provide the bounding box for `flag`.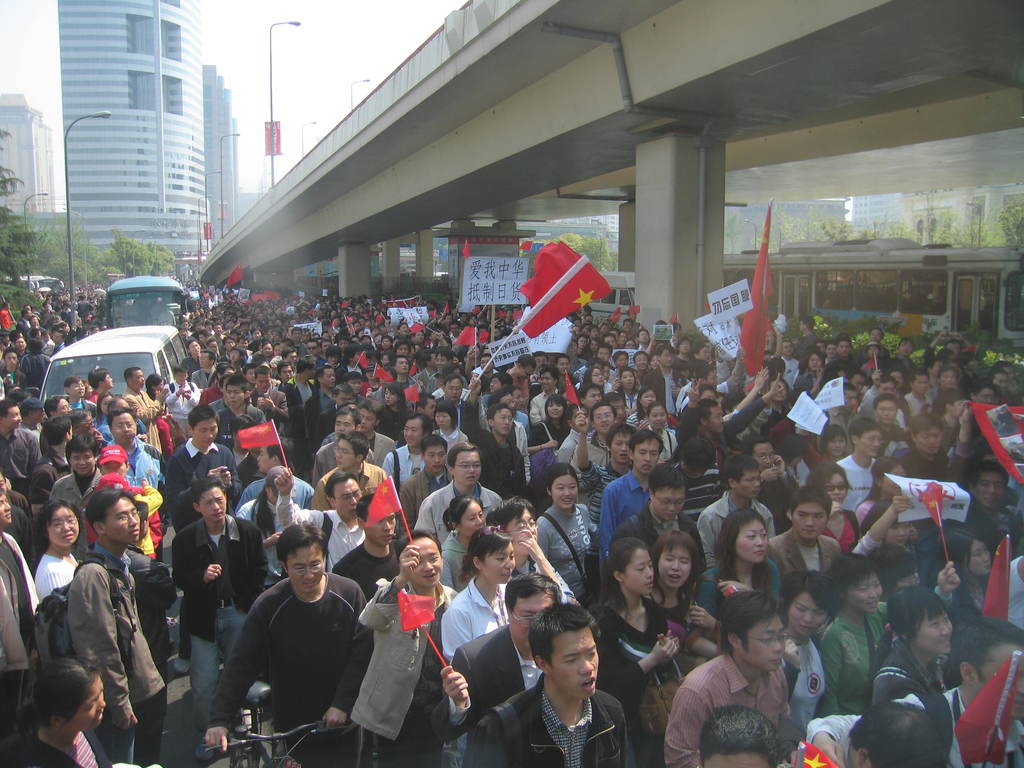
bbox(223, 260, 245, 291).
